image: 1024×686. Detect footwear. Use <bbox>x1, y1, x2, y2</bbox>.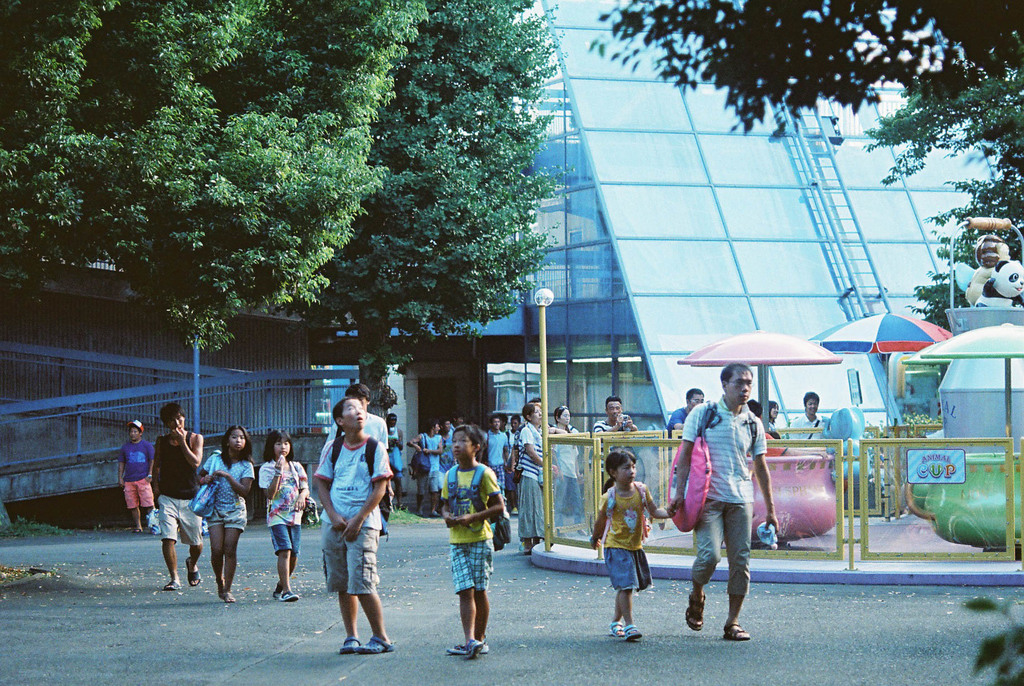
<bbox>132, 527, 141, 534</bbox>.
